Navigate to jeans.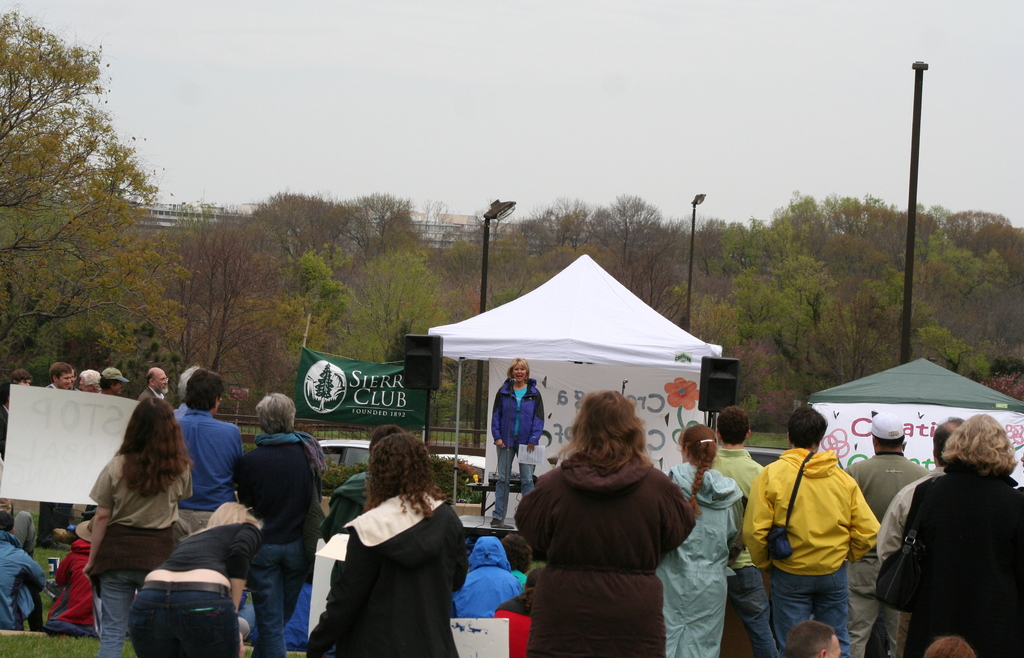
Navigation target: [left=494, top=446, right=533, bottom=520].
